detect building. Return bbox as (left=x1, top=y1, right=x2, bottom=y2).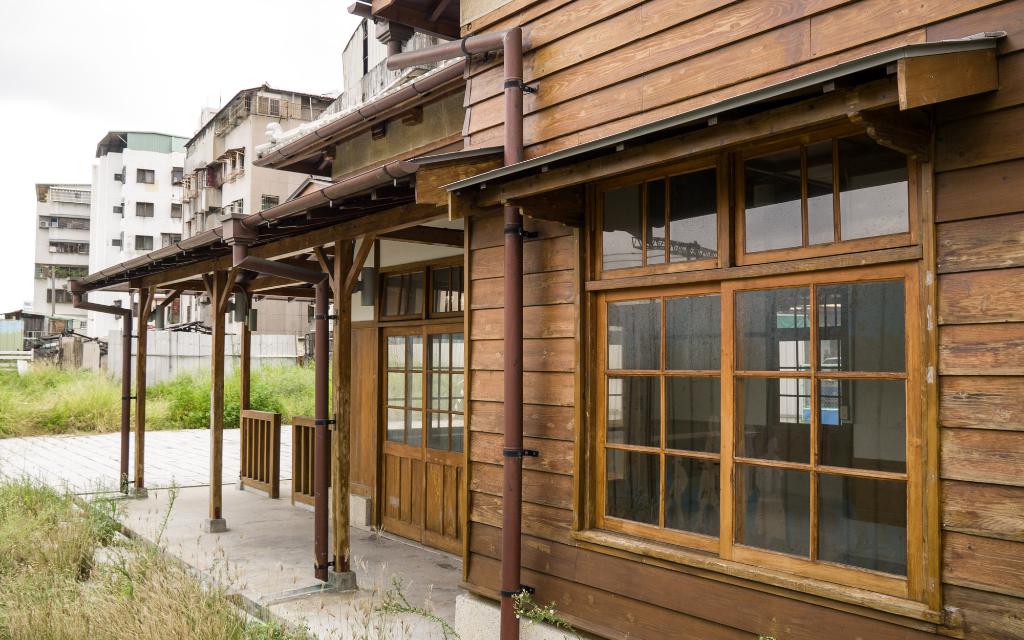
(left=33, top=182, right=88, bottom=330).
